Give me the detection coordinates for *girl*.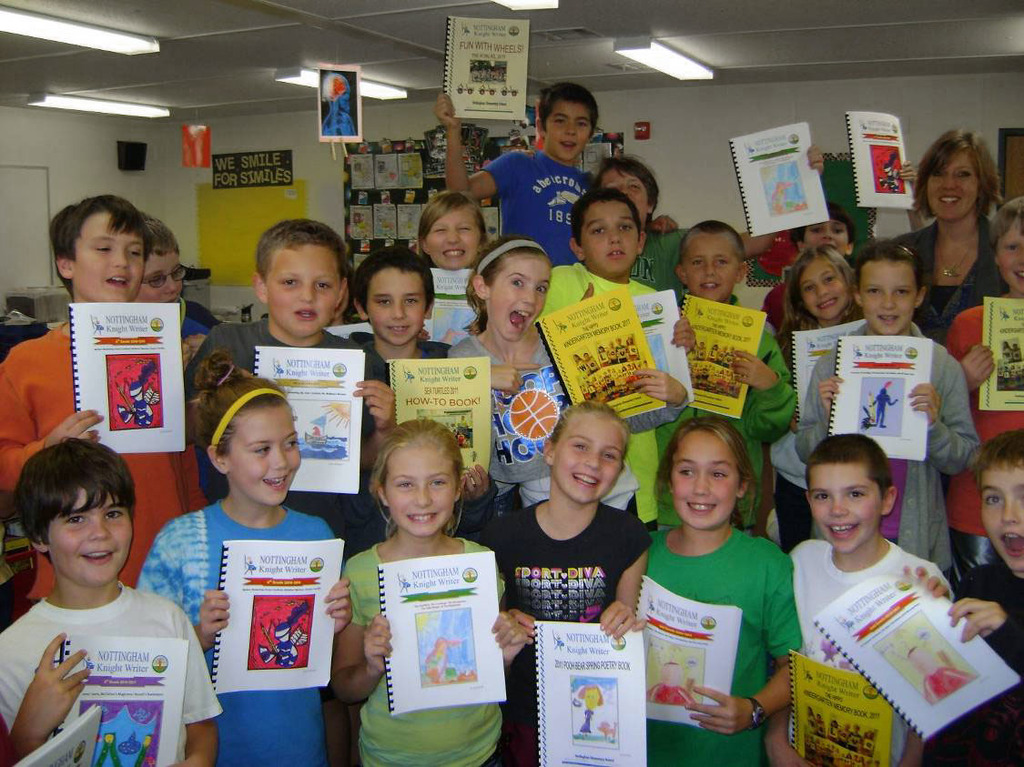
775/241/855/544.
